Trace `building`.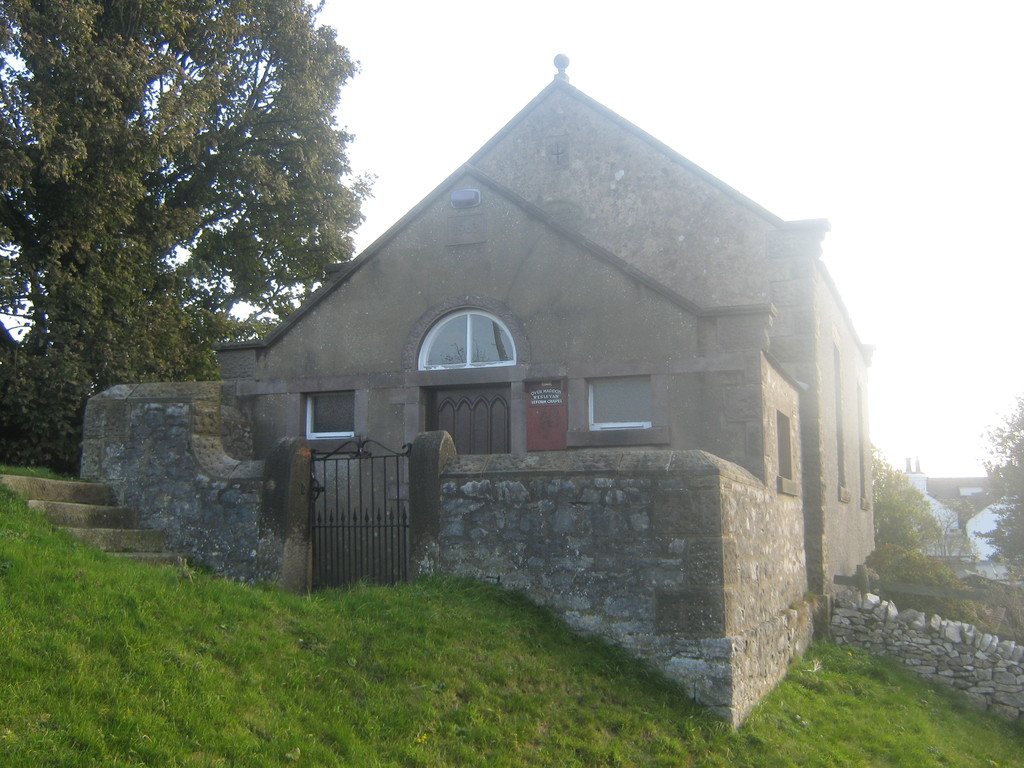
Traced to locate(206, 46, 874, 623).
